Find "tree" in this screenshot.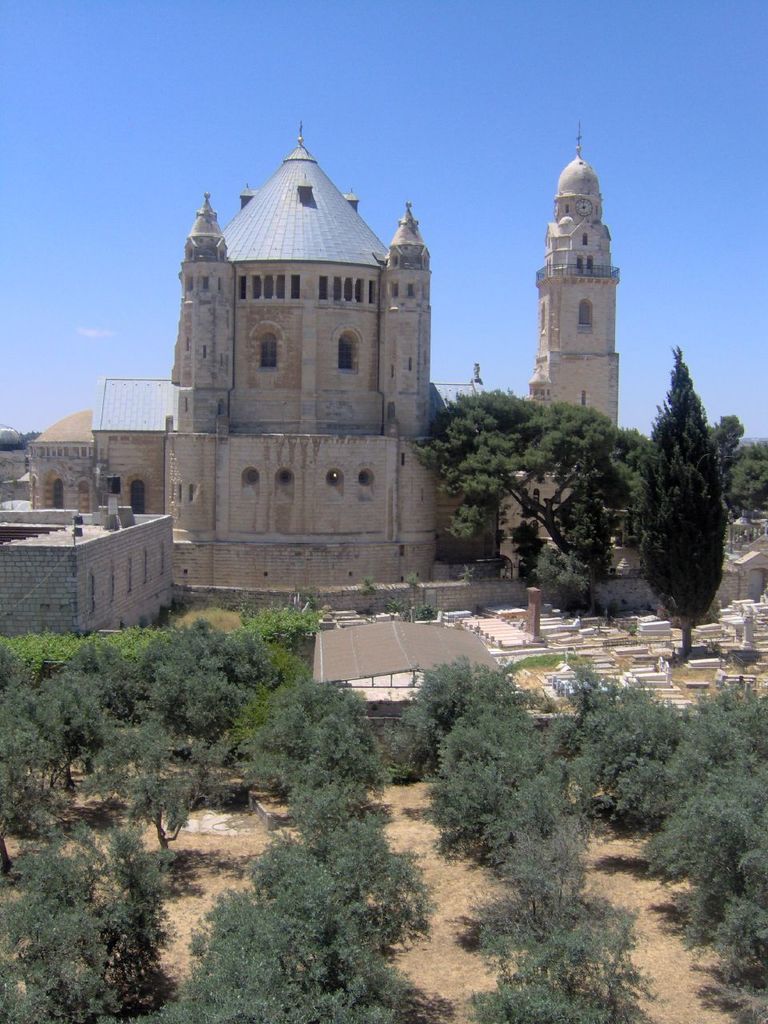
The bounding box for "tree" is bbox=[640, 345, 730, 656].
